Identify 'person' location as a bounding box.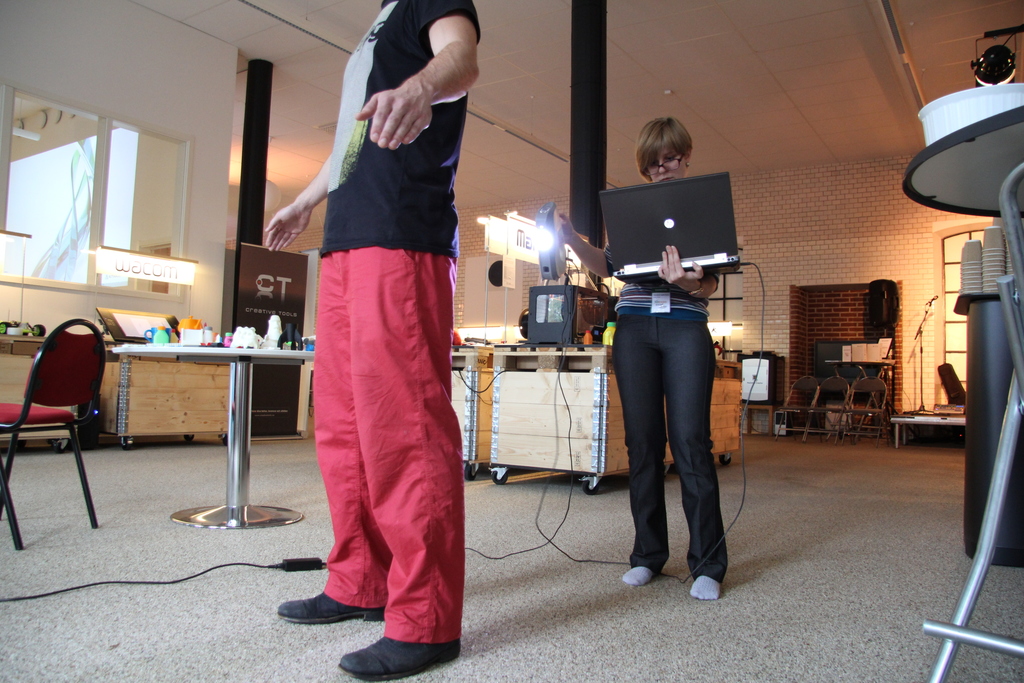
{"left": 265, "top": 0, "right": 487, "bottom": 677}.
